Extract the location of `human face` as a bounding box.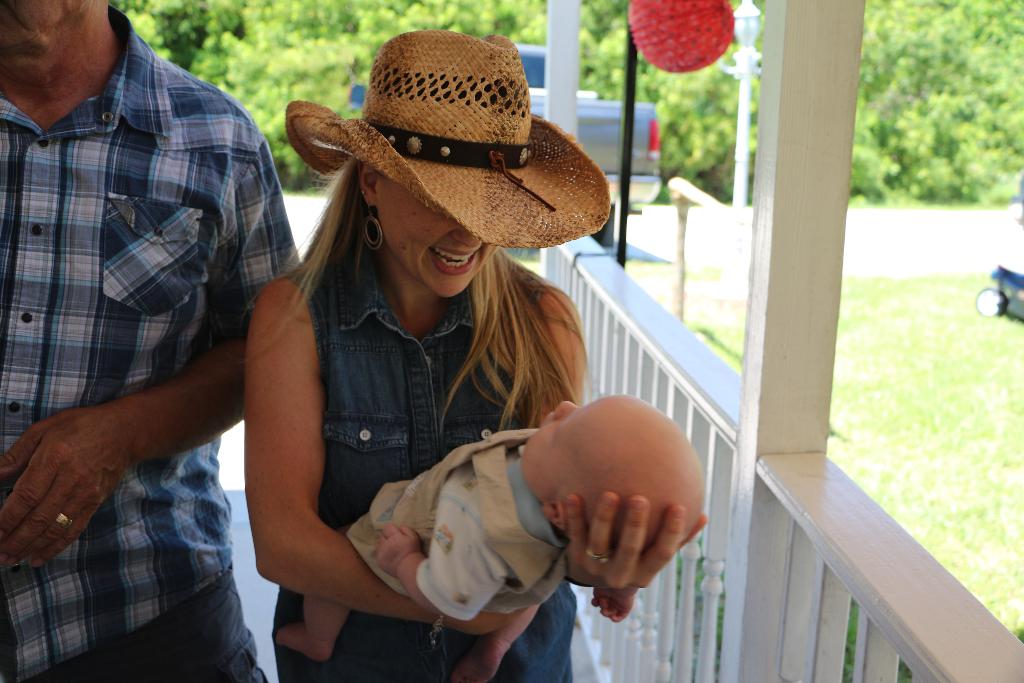
box=[524, 403, 602, 494].
